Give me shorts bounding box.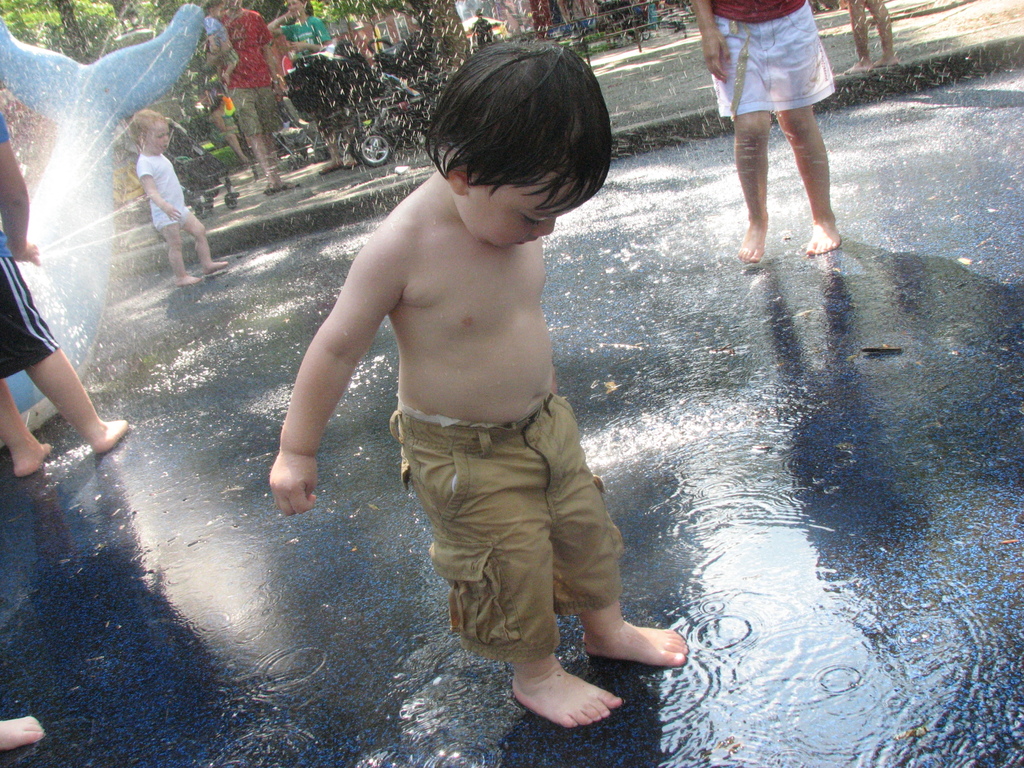
[x1=0, y1=258, x2=59, y2=383].
